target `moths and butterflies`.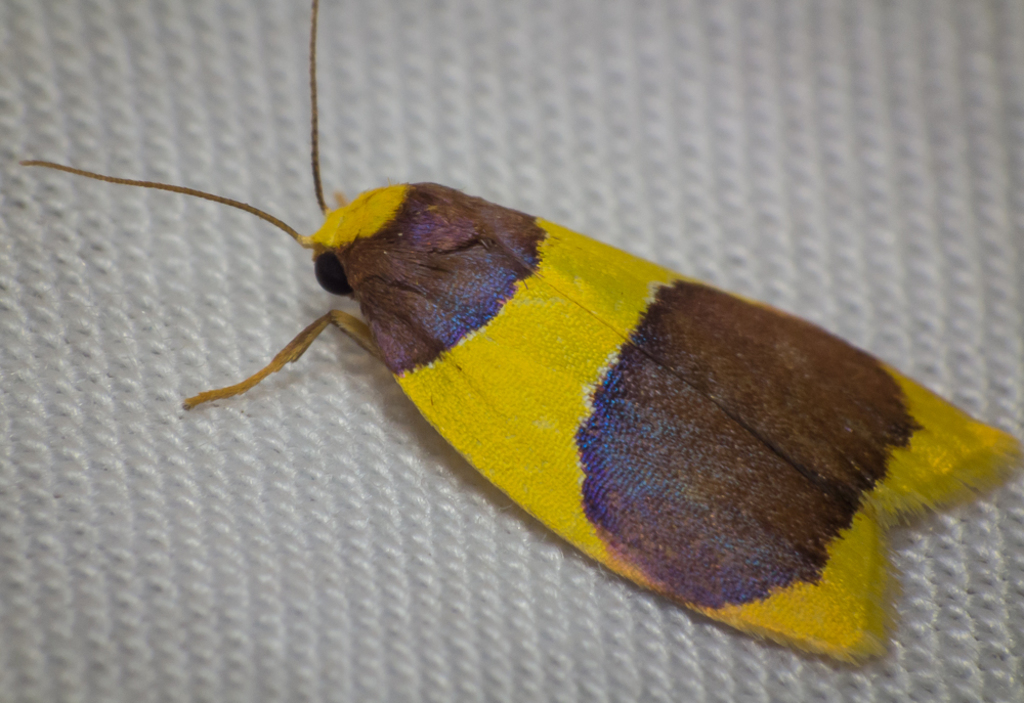
Target region: bbox=[14, 0, 1023, 669].
